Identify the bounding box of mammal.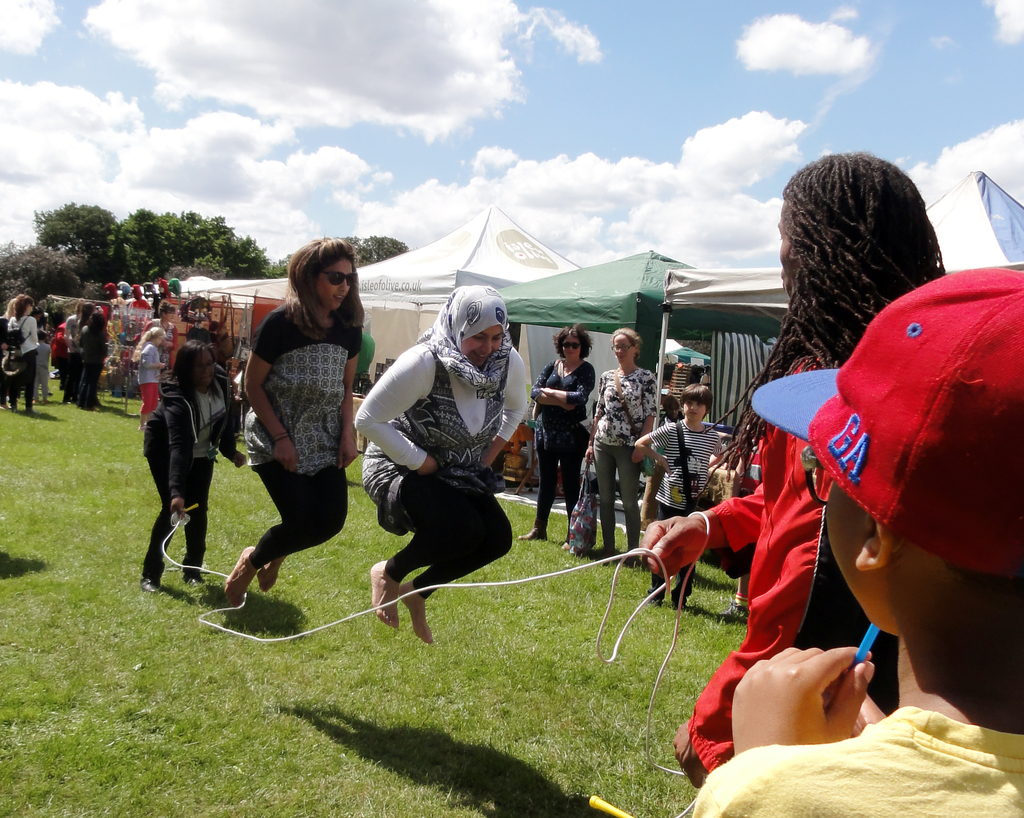
79, 300, 95, 343.
